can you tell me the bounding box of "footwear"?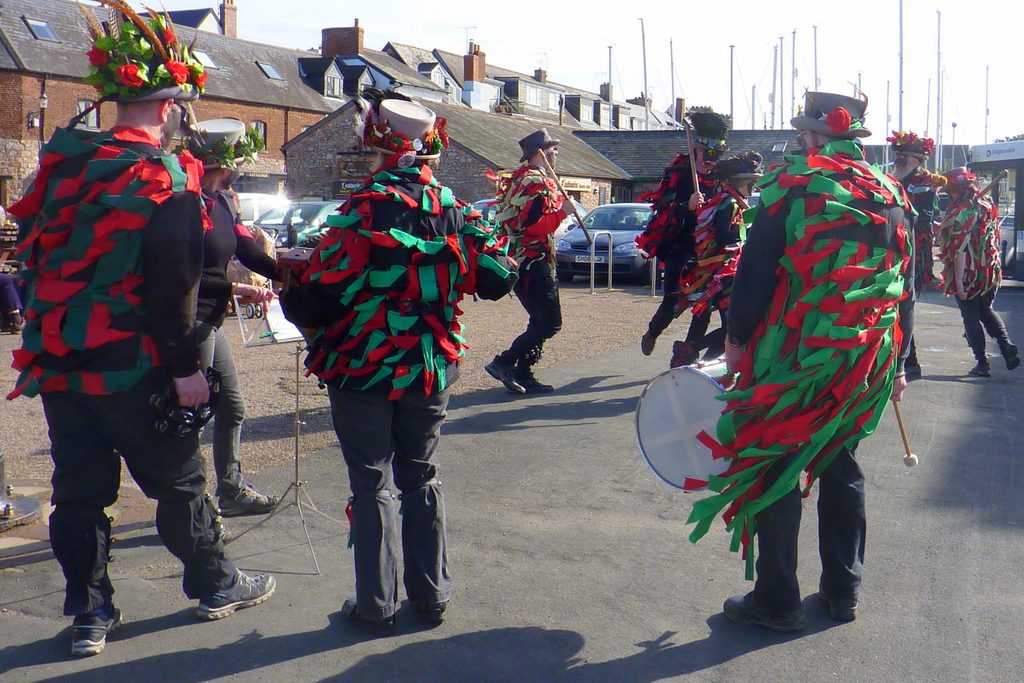
{"x1": 717, "y1": 586, "x2": 804, "y2": 637}.
